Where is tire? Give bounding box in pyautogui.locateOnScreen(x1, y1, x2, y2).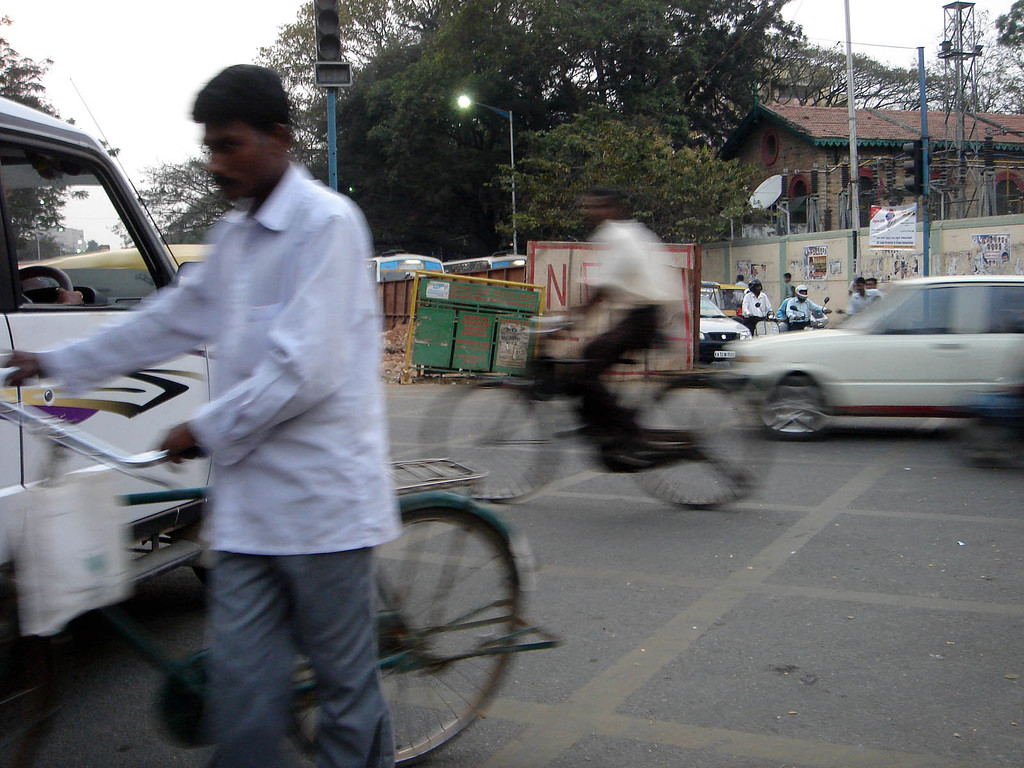
pyautogui.locateOnScreen(627, 373, 769, 515).
